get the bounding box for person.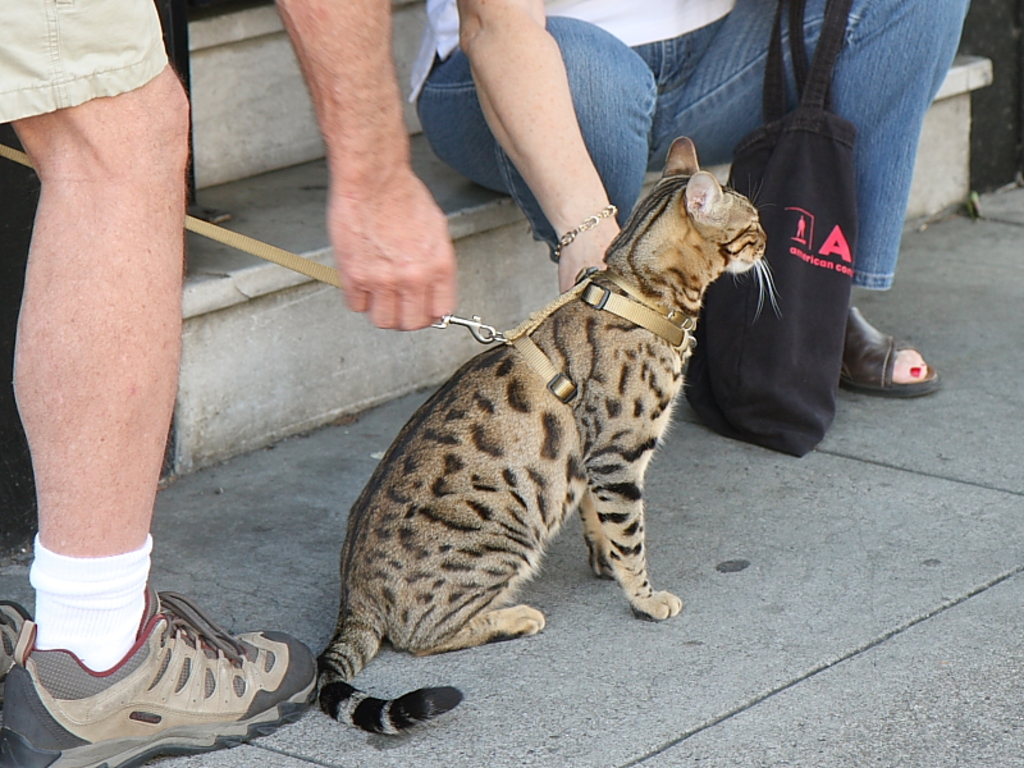
0, 0, 457, 767.
